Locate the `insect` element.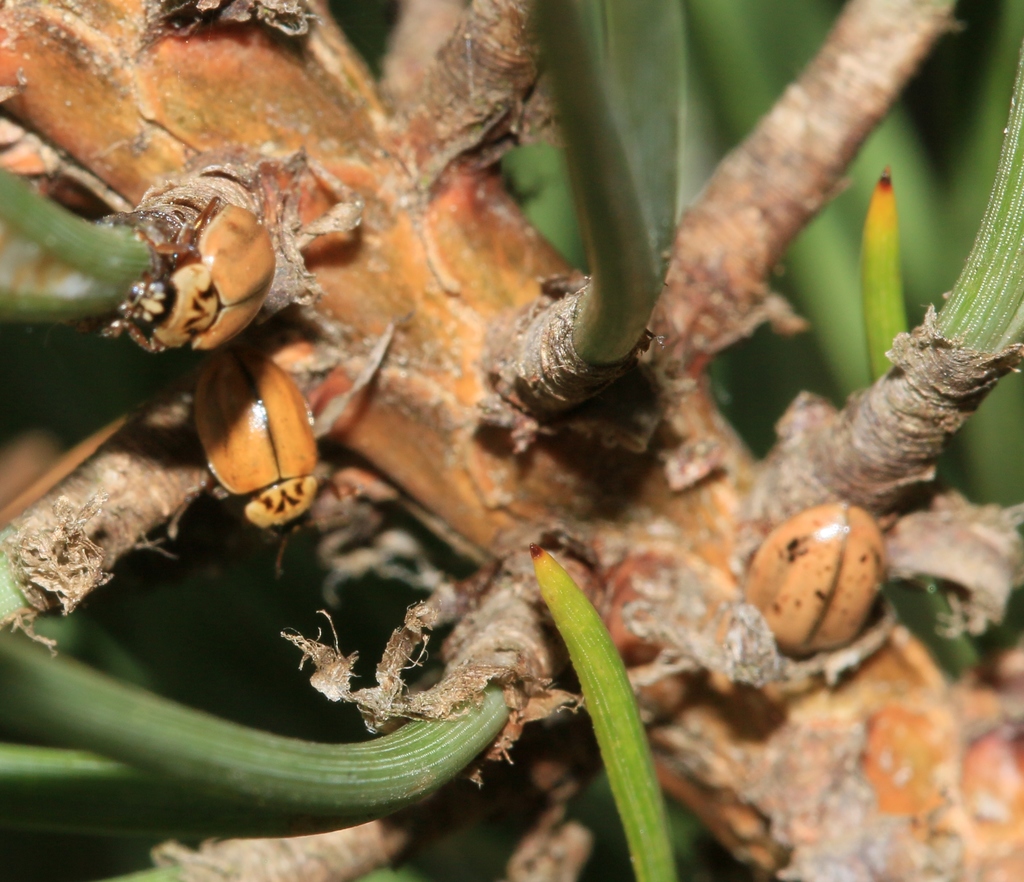
Element bbox: (x1=741, y1=501, x2=891, y2=658).
